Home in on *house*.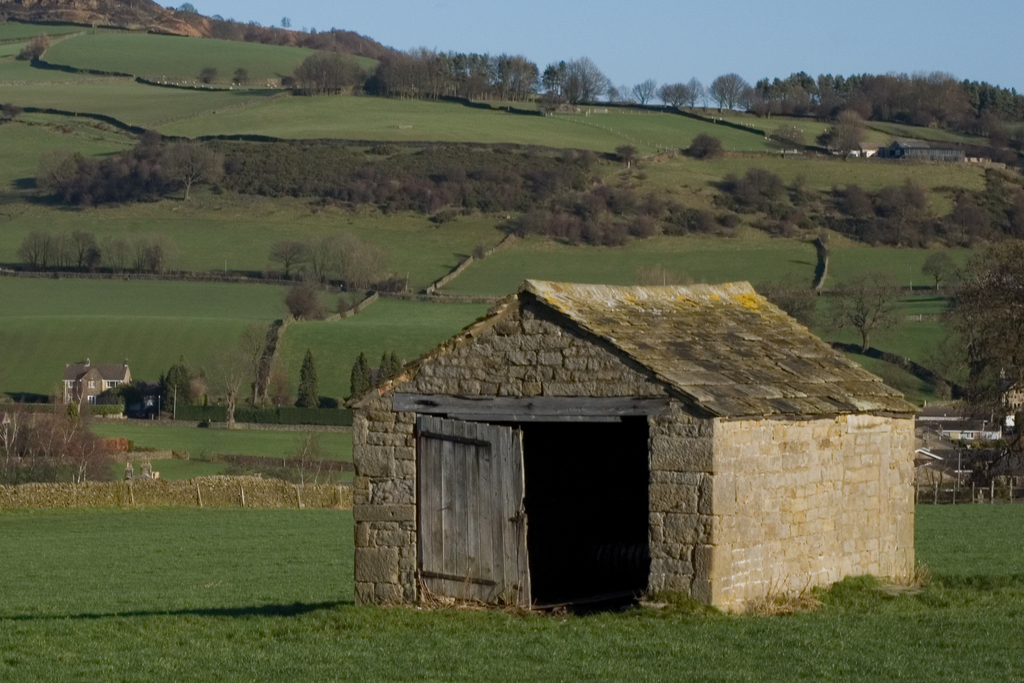
Homed in at [885,139,968,167].
